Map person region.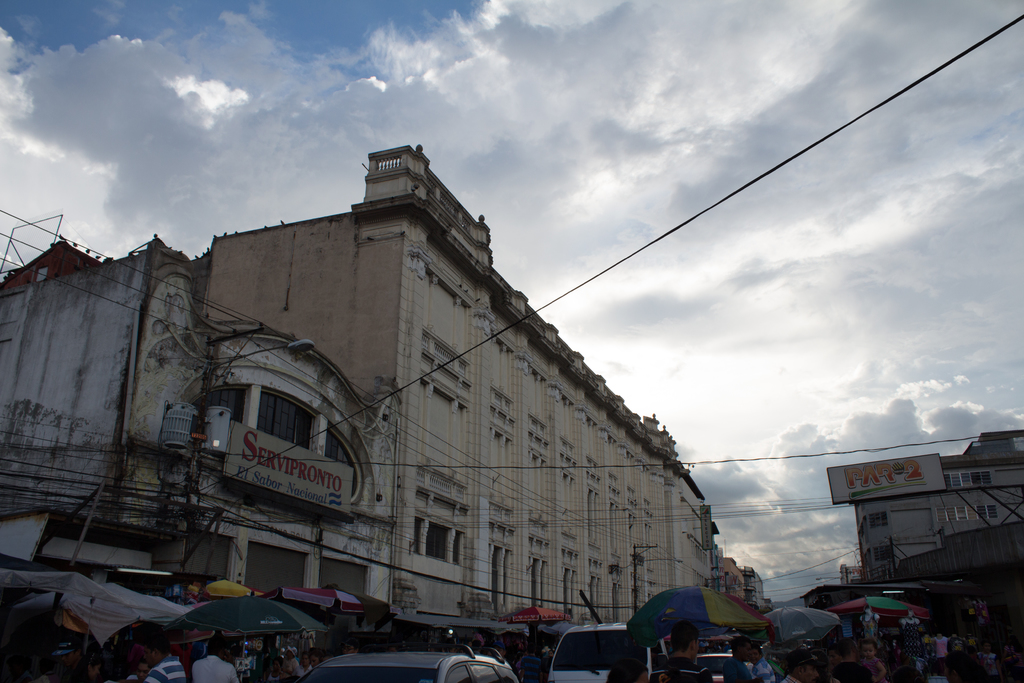
Mapped to x1=289 y1=649 x2=310 y2=680.
